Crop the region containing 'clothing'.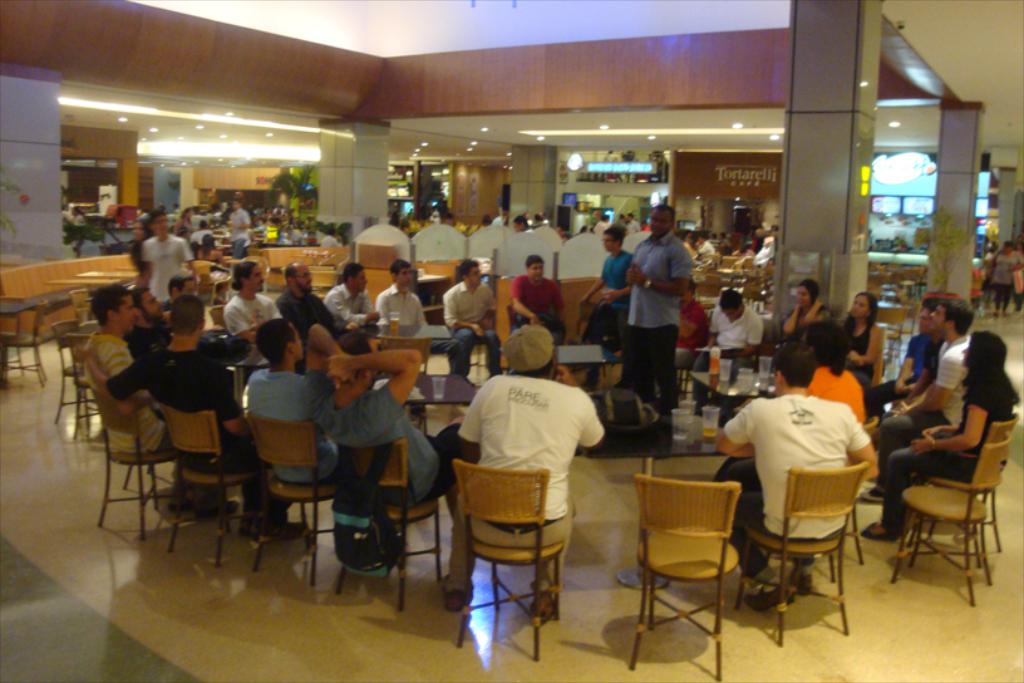
Crop region: x1=217 y1=294 x2=279 y2=336.
